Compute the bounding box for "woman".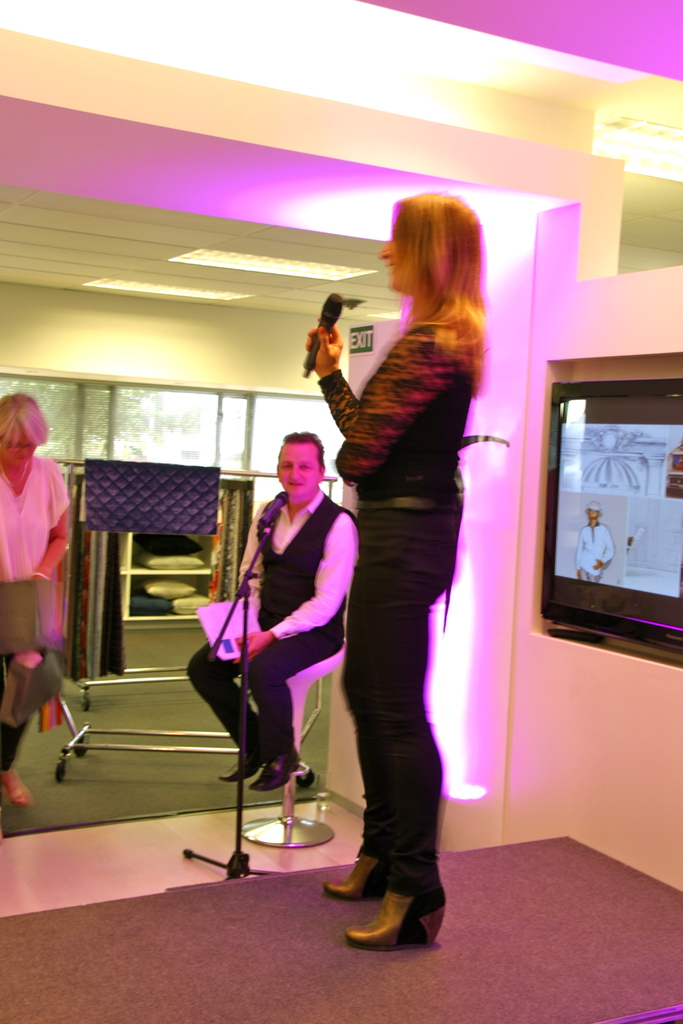
BBox(290, 202, 500, 946).
